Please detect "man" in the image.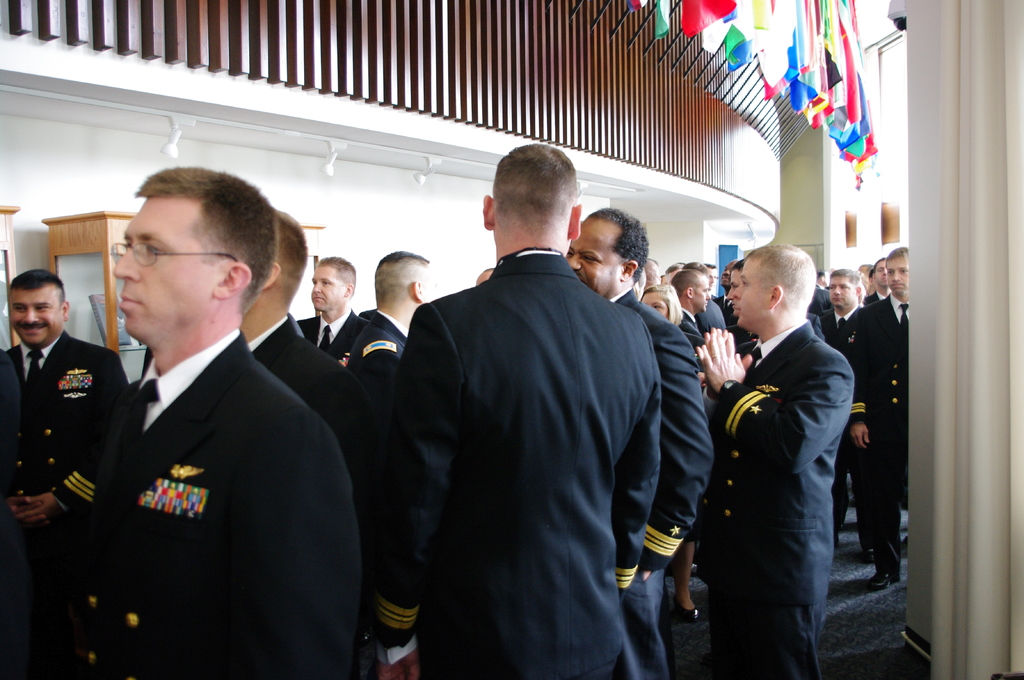
294:256:378:379.
